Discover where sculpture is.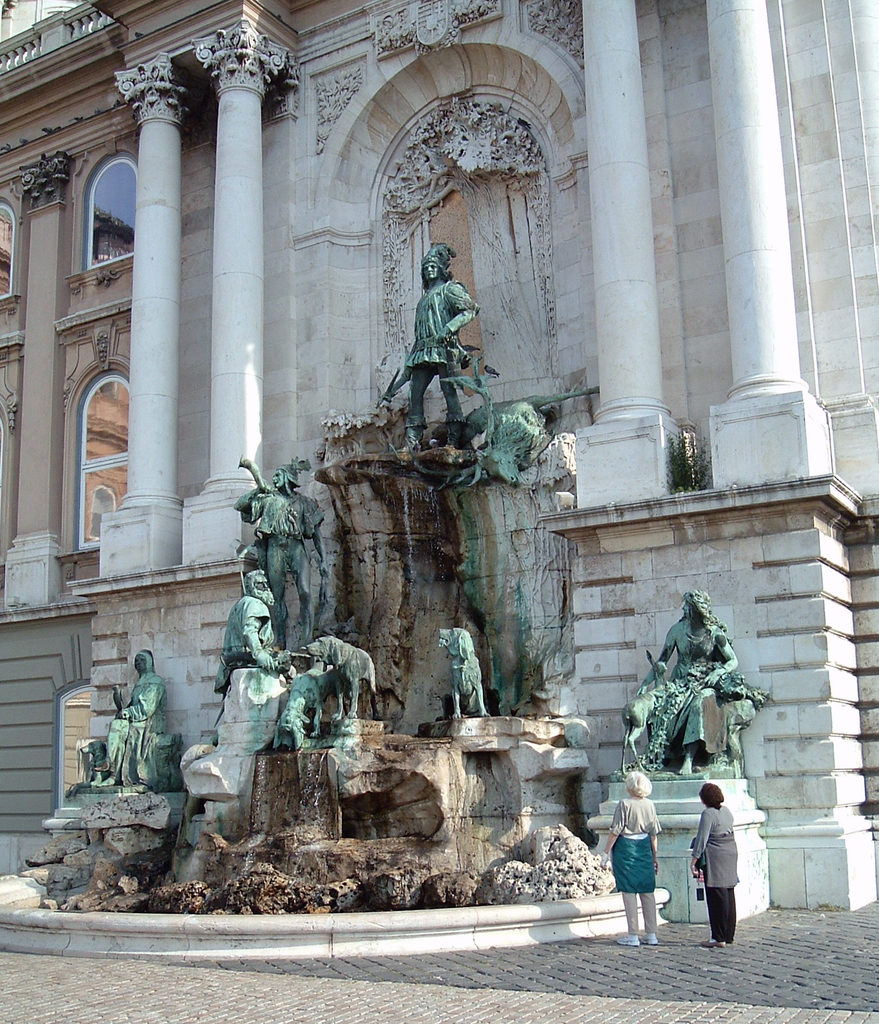
Discovered at x1=415 y1=635 x2=515 y2=724.
